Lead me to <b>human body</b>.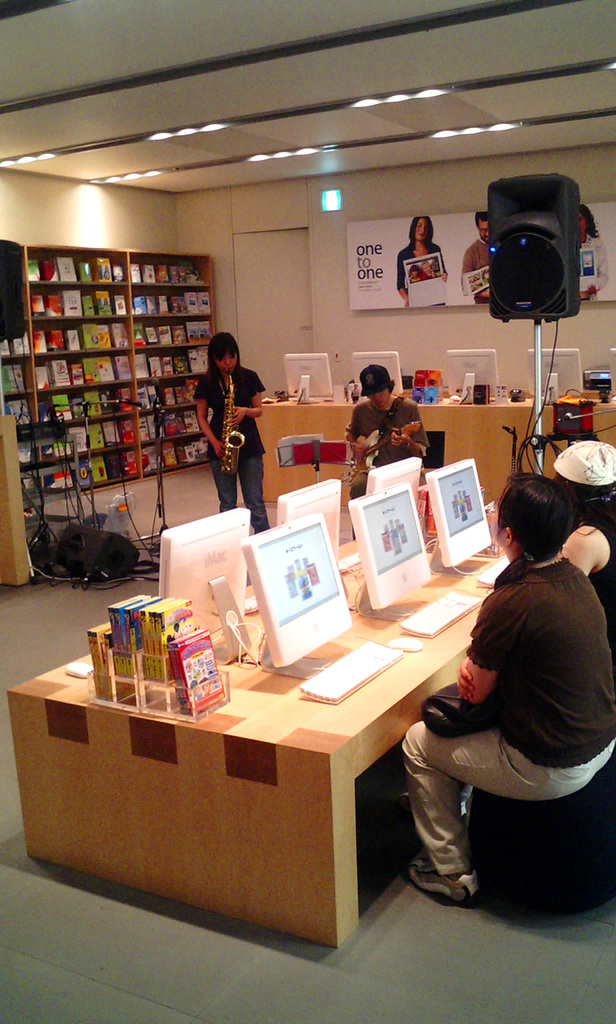
Lead to region(577, 232, 612, 303).
